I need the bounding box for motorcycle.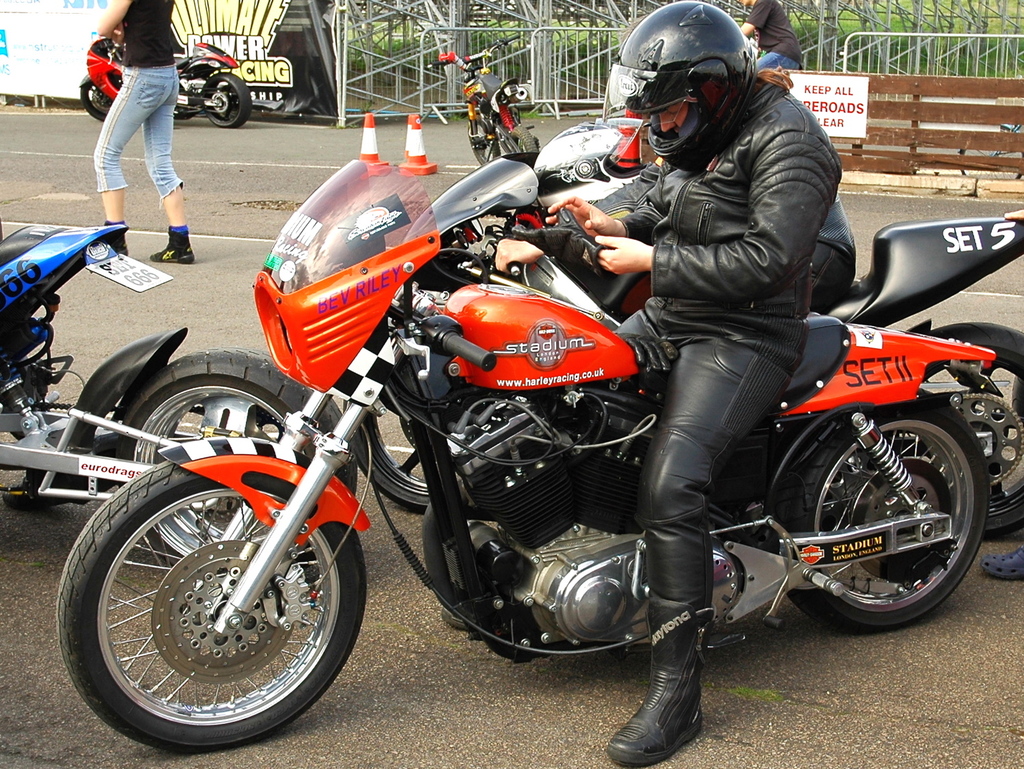
Here it is: BBox(344, 152, 1023, 540).
